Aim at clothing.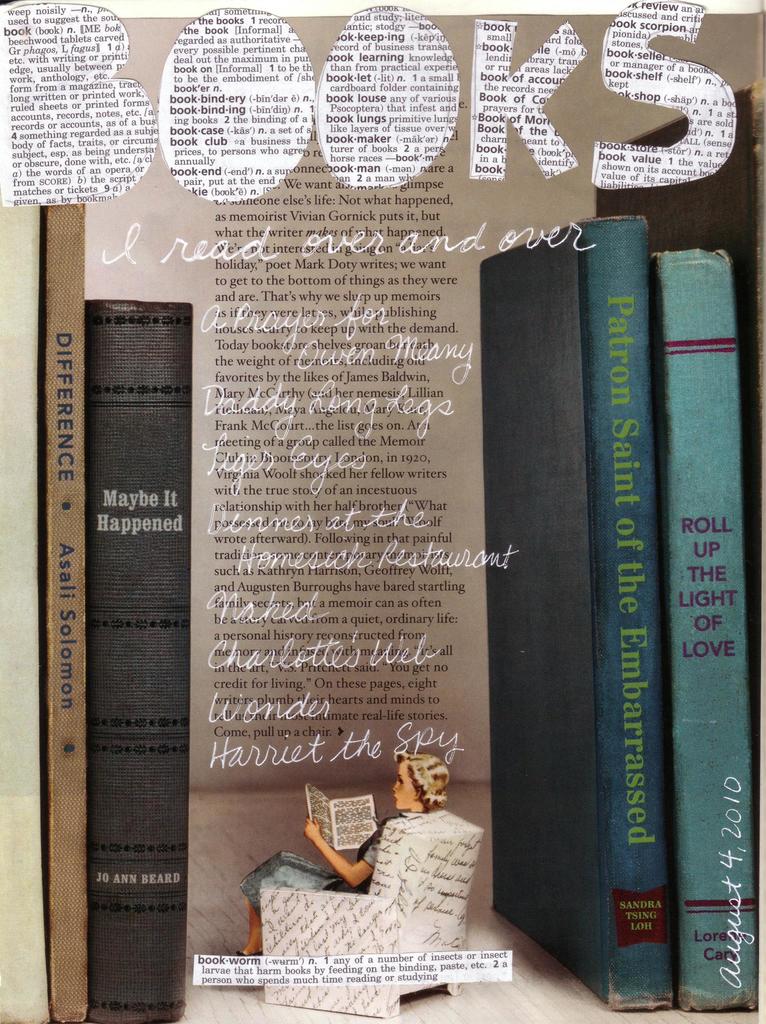
Aimed at 236:807:422:911.
